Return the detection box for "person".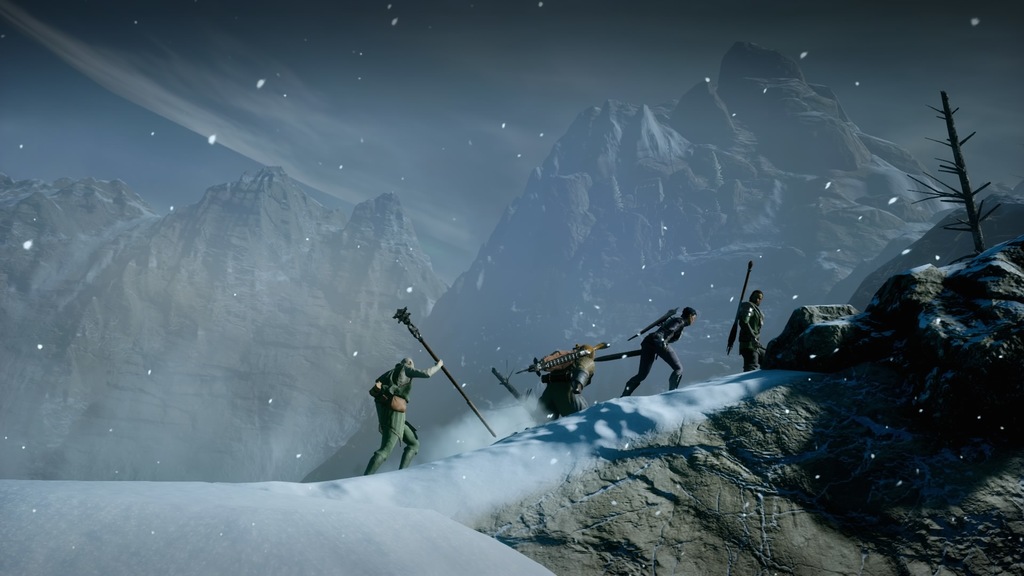
left=739, top=292, right=765, bottom=372.
